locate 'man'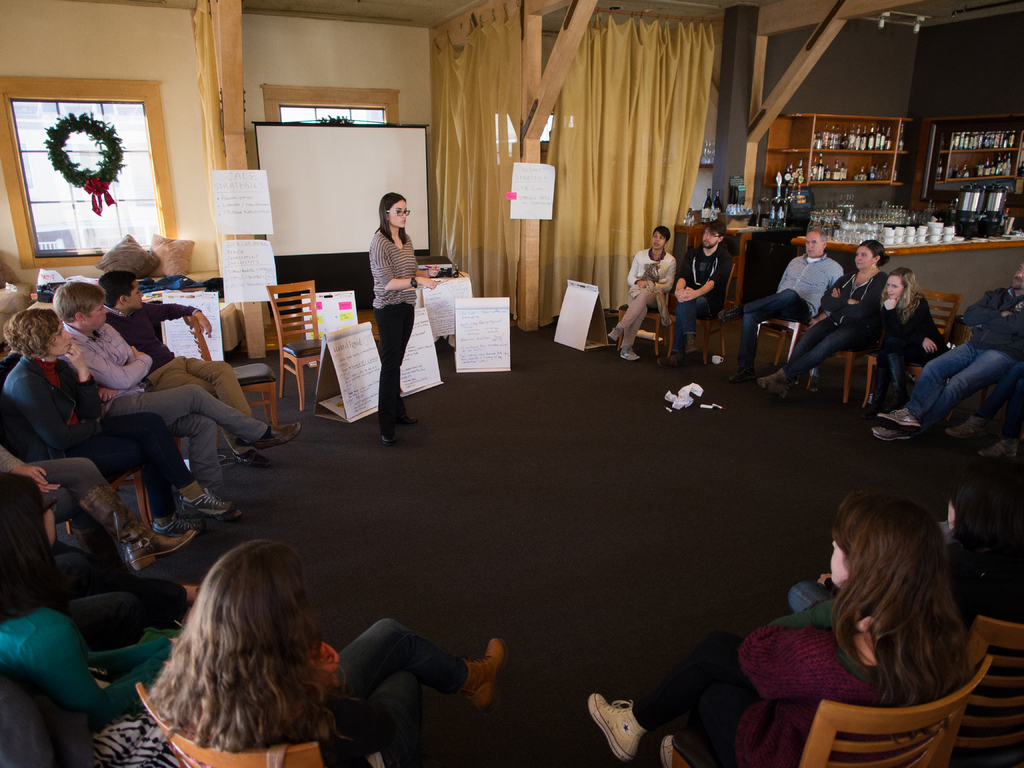
871,264,1023,443
